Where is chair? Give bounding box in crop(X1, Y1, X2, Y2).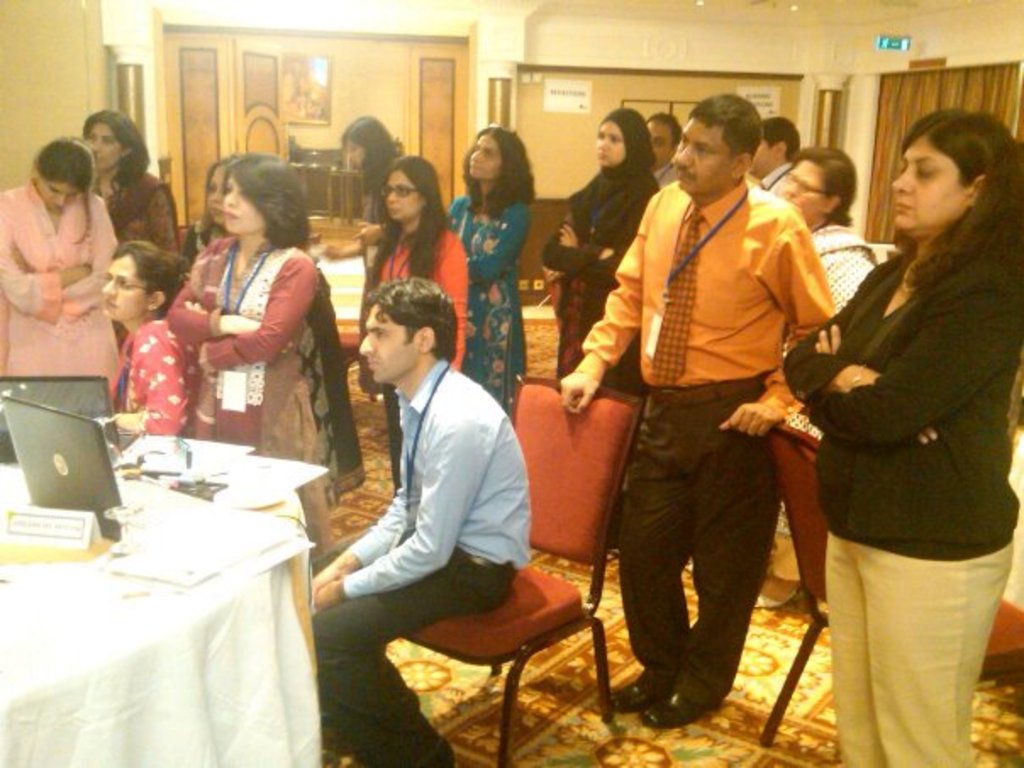
crop(331, 254, 371, 378).
